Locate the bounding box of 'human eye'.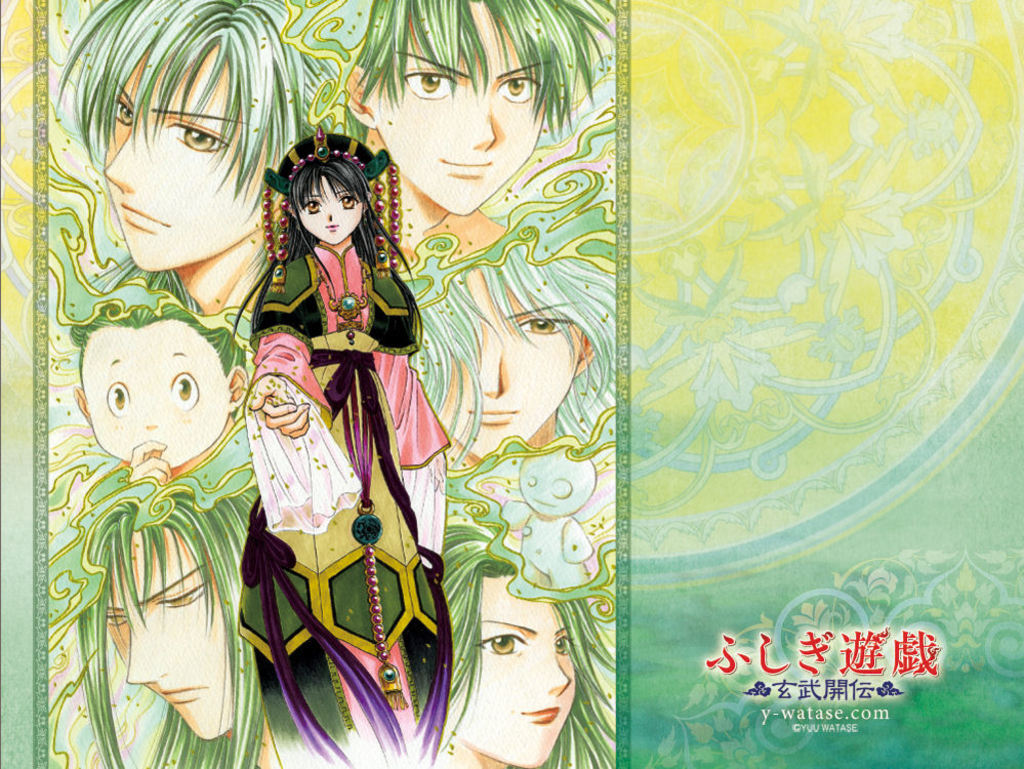
Bounding box: bbox=[514, 310, 576, 336].
